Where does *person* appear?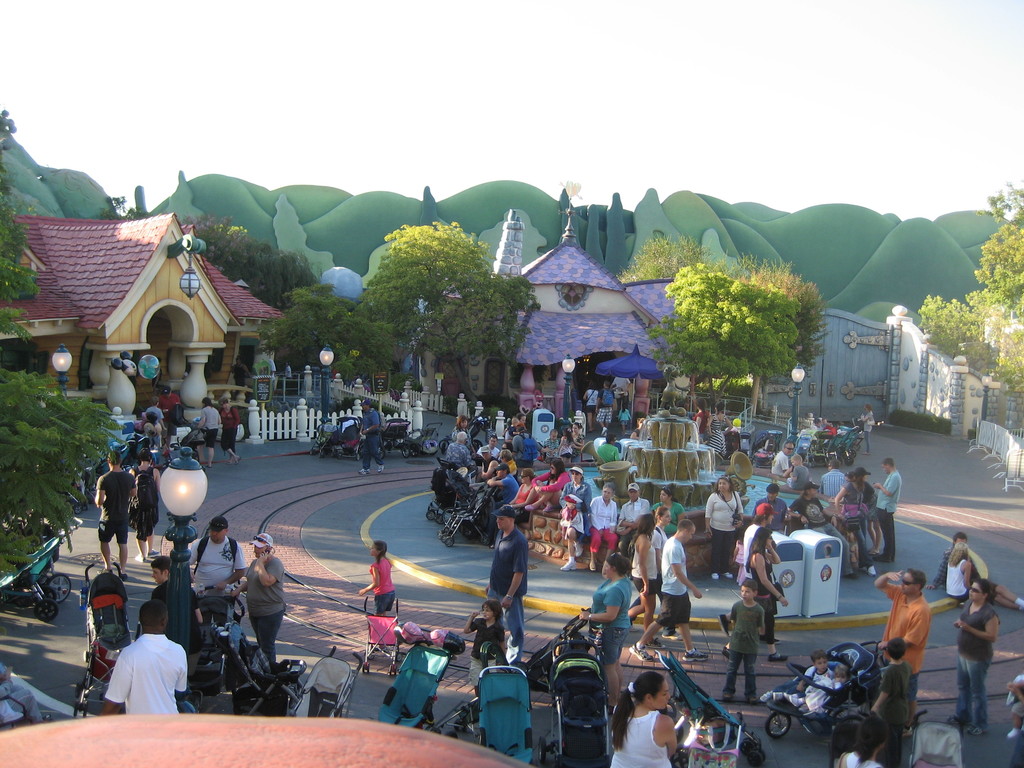
Appears at left=156, top=383, right=182, bottom=419.
